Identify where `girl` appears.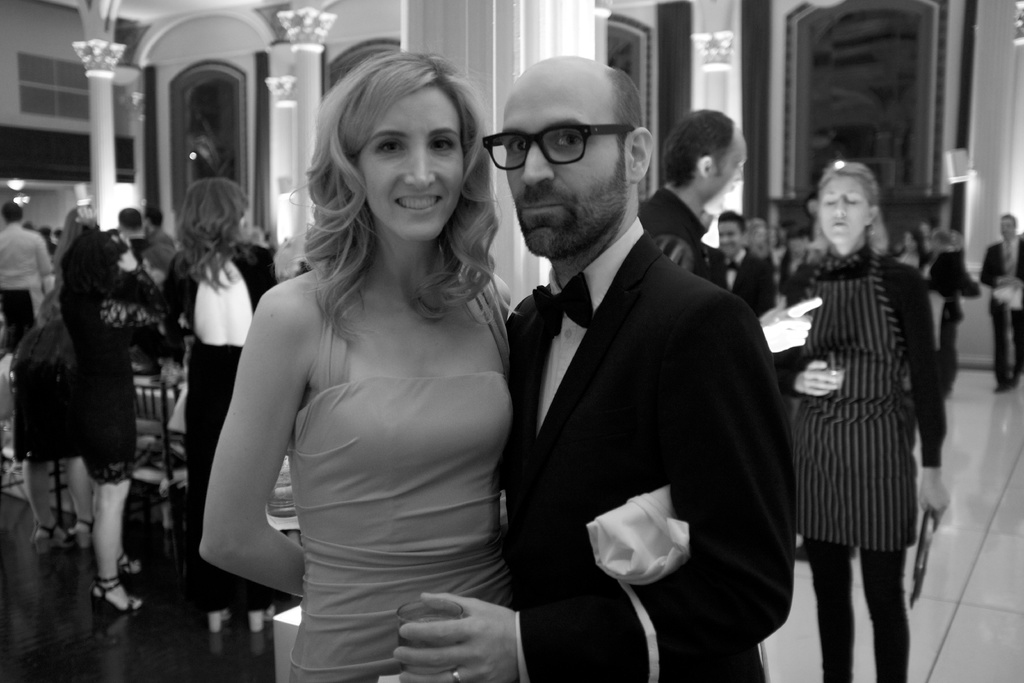
Appears at bbox(775, 156, 948, 678).
